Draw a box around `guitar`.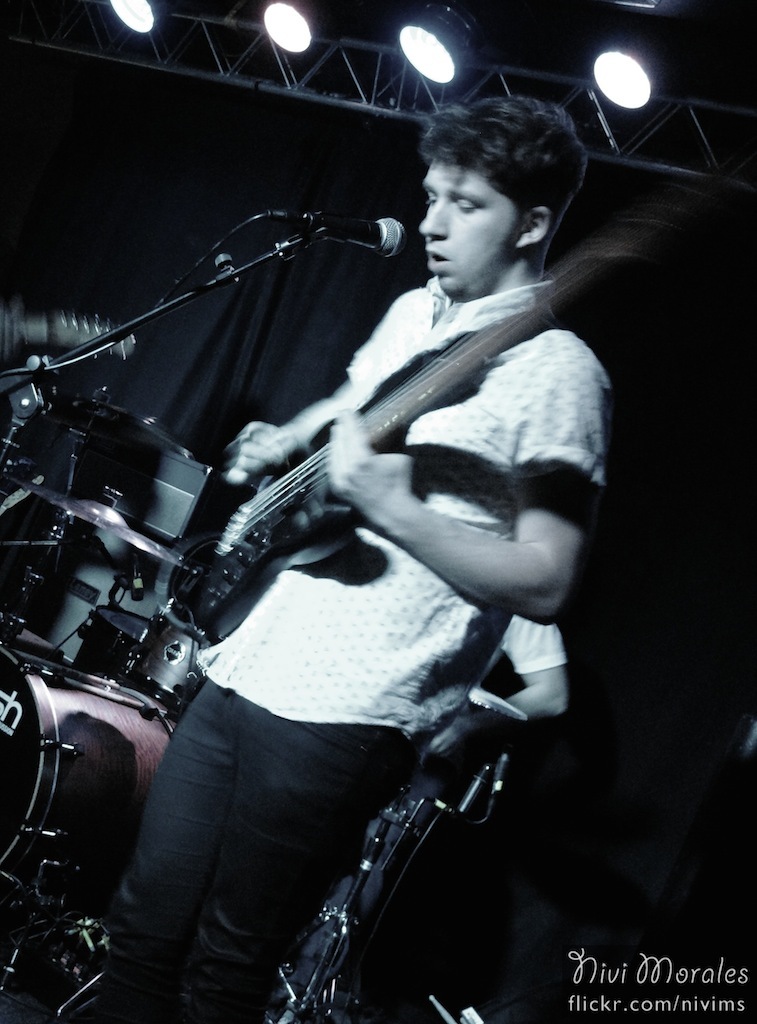
box(160, 226, 630, 657).
